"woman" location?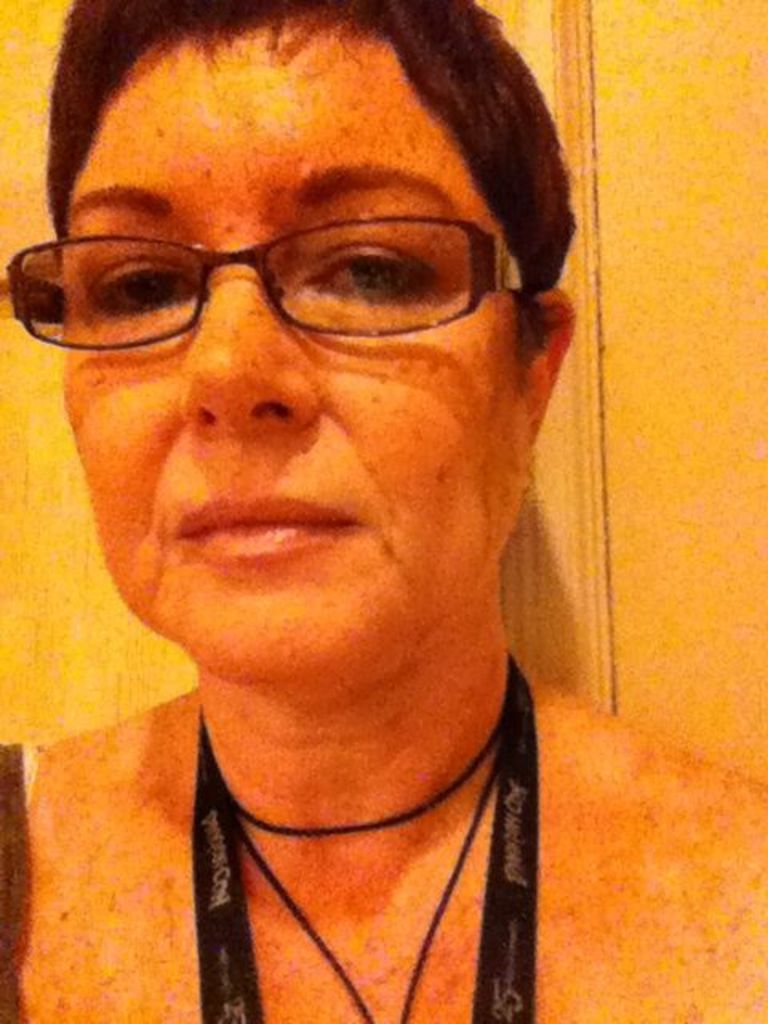
(x1=0, y1=0, x2=669, y2=1005)
